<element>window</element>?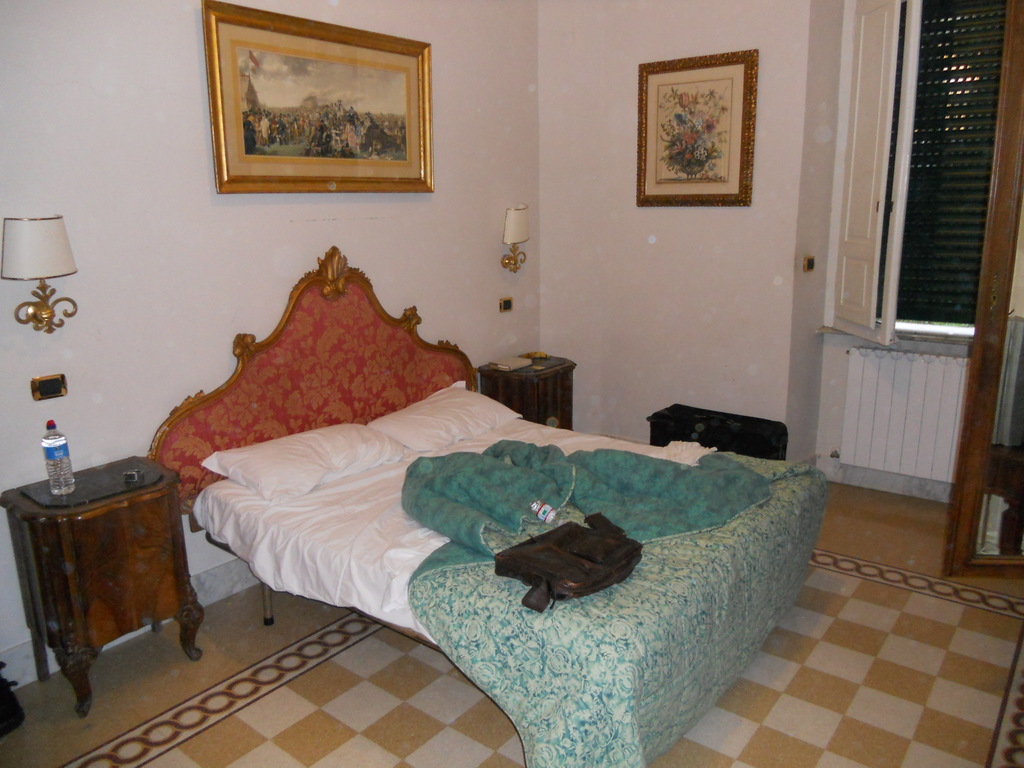
[x1=846, y1=12, x2=1000, y2=346]
